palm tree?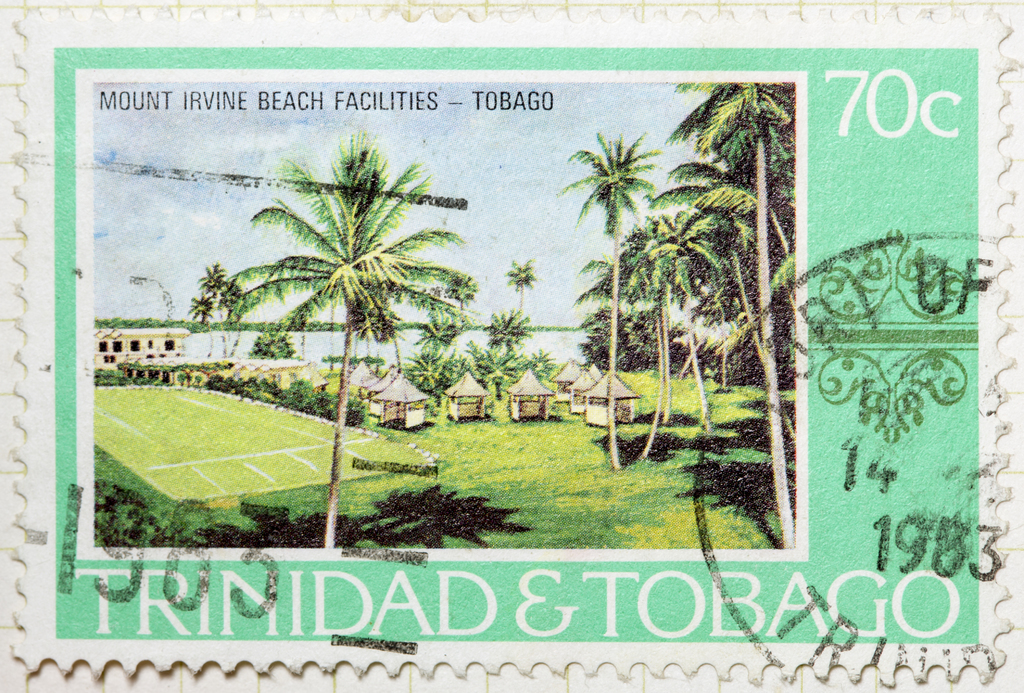
crop(586, 222, 657, 389)
